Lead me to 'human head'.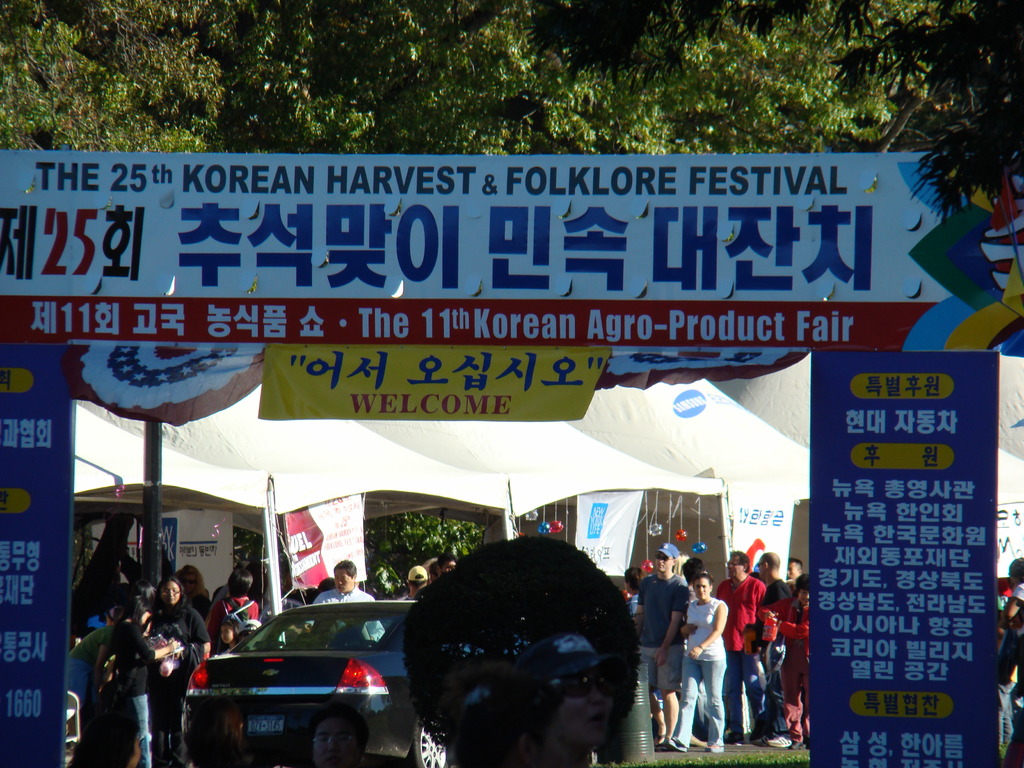
Lead to left=726, top=554, right=749, bottom=577.
